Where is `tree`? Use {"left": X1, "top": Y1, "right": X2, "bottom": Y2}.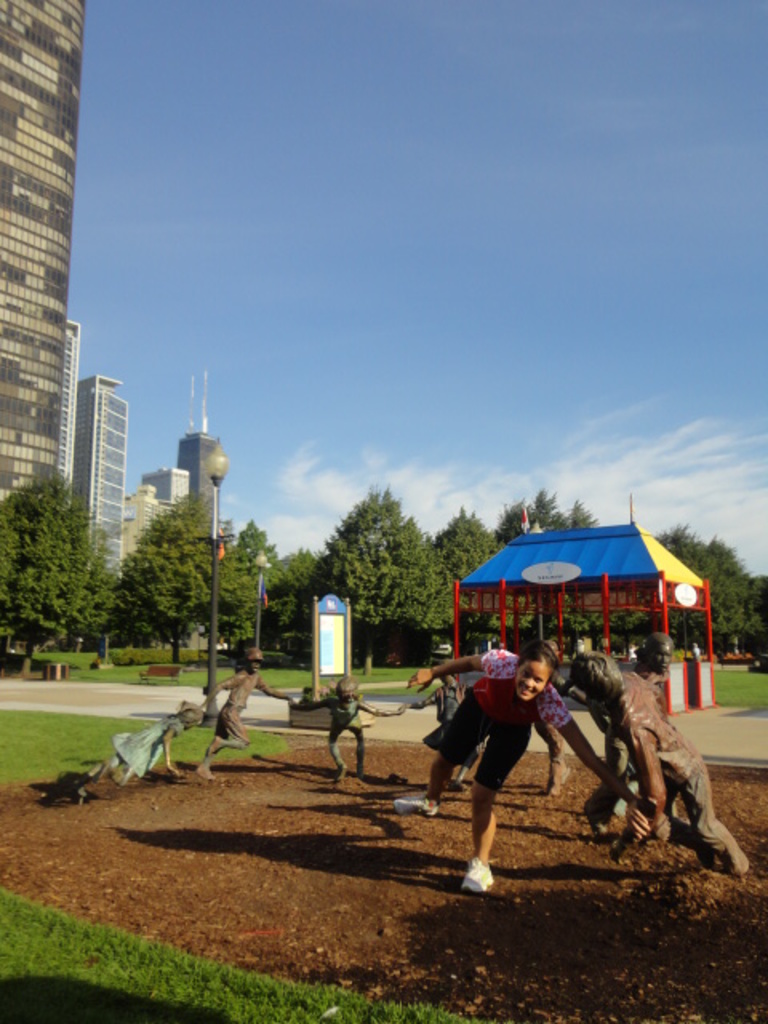
{"left": 302, "top": 472, "right": 472, "bottom": 678}.
